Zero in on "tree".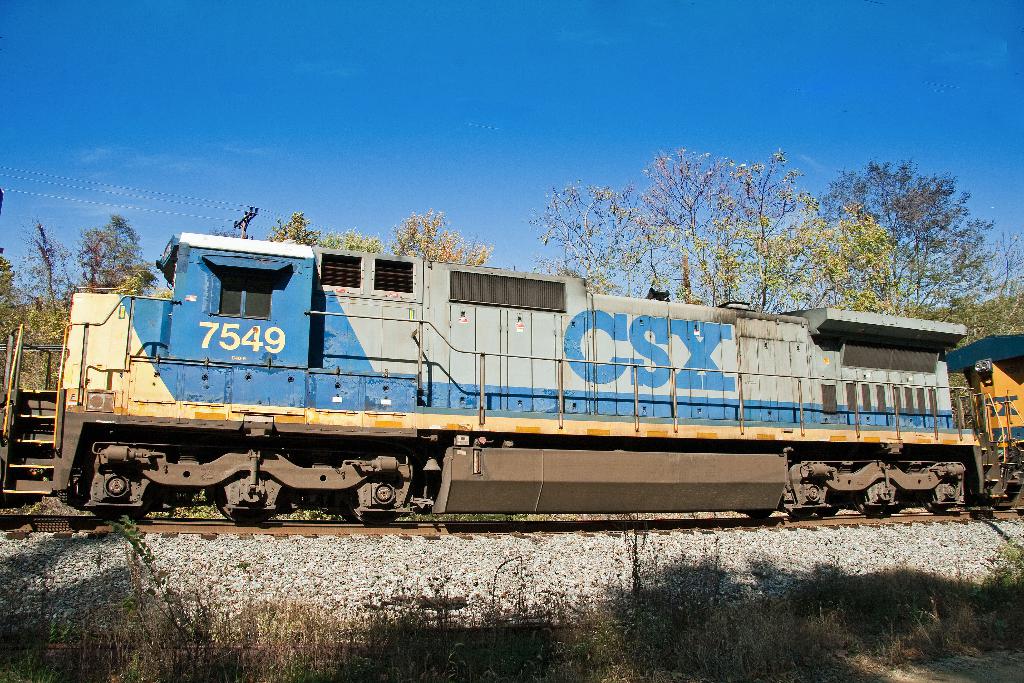
Zeroed in: x1=271, y1=208, x2=321, y2=251.
